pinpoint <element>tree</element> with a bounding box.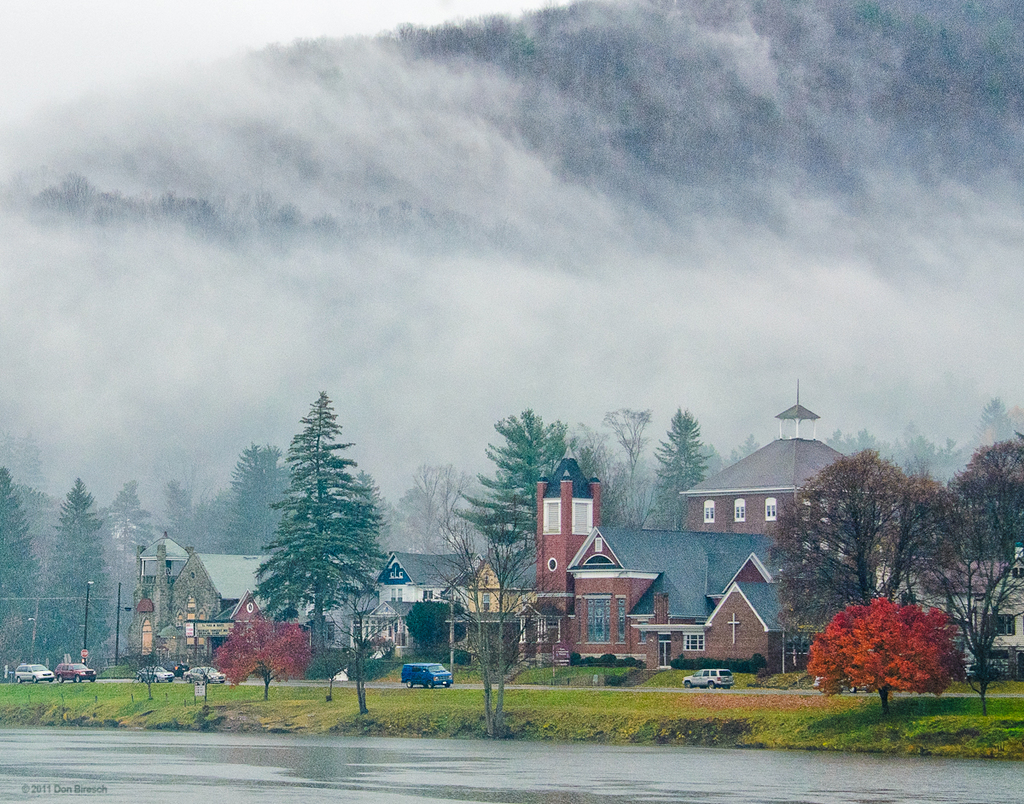
pyautogui.locateOnScreen(934, 433, 1023, 701).
